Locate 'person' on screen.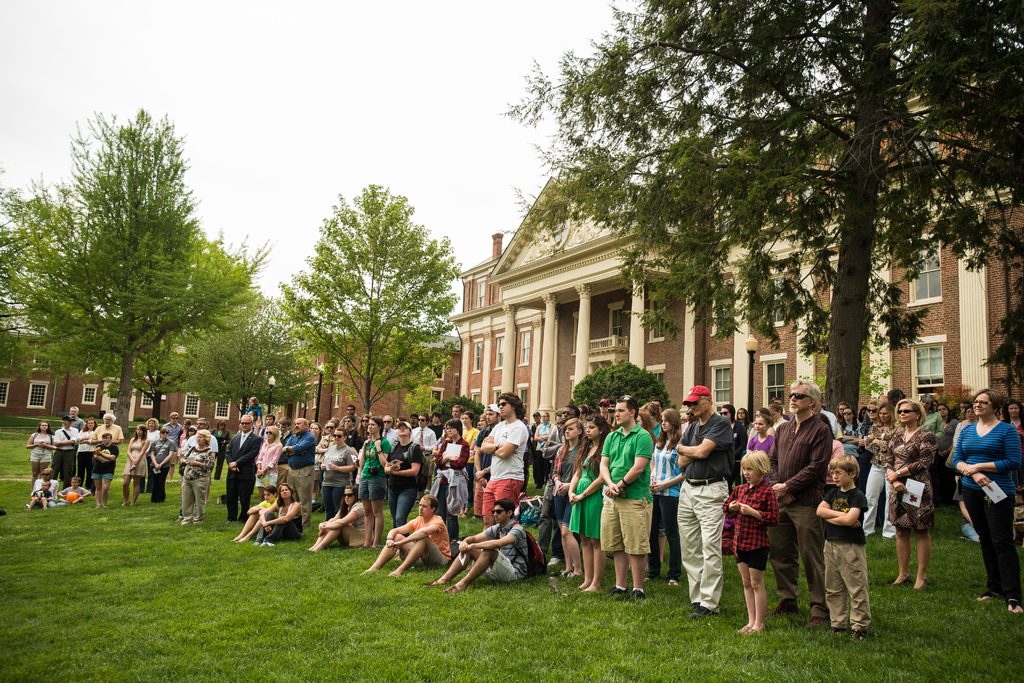
On screen at [x1=74, y1=405, x2=107, y2=487].
